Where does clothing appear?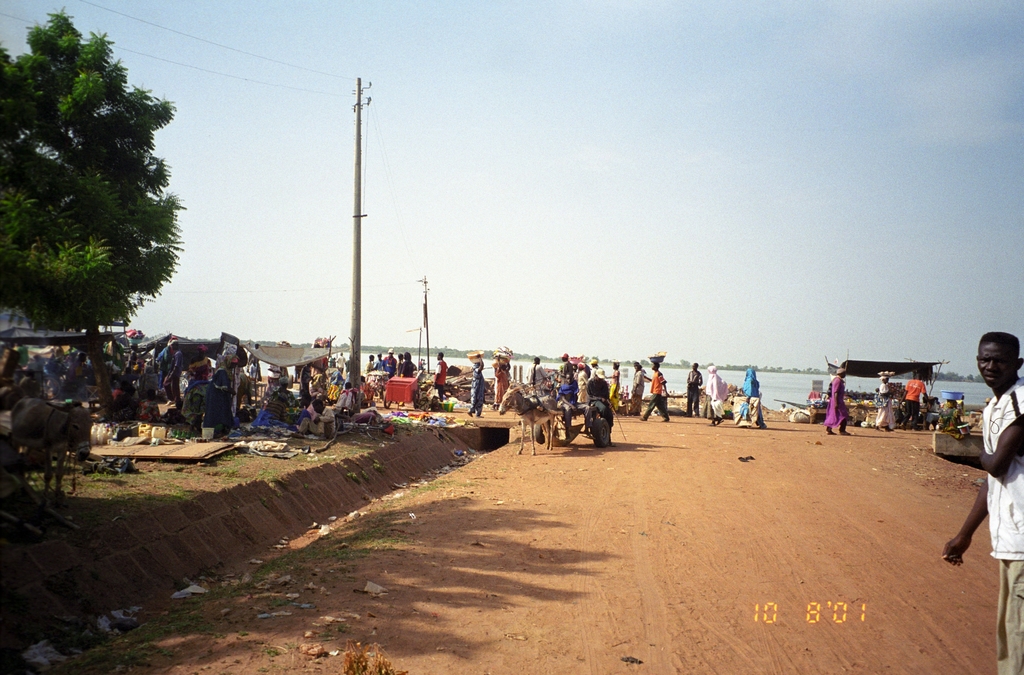
Appears at bbox=[589, 362, 605, 378].
